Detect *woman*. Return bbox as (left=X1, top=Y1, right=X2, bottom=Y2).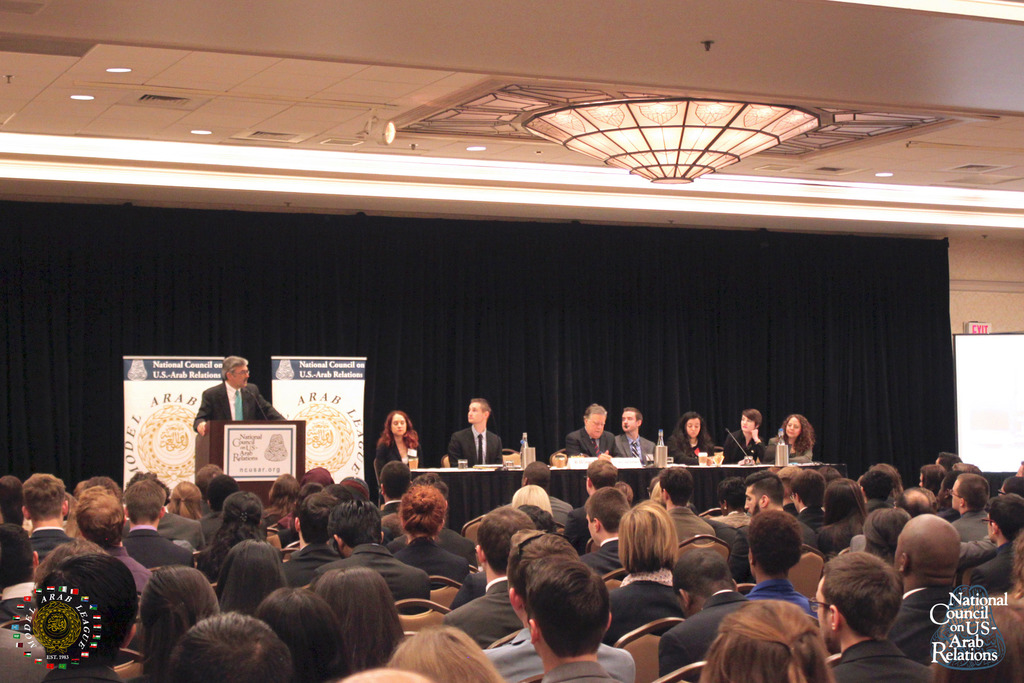
(left=350, top=402, right=425, bottom=507).
